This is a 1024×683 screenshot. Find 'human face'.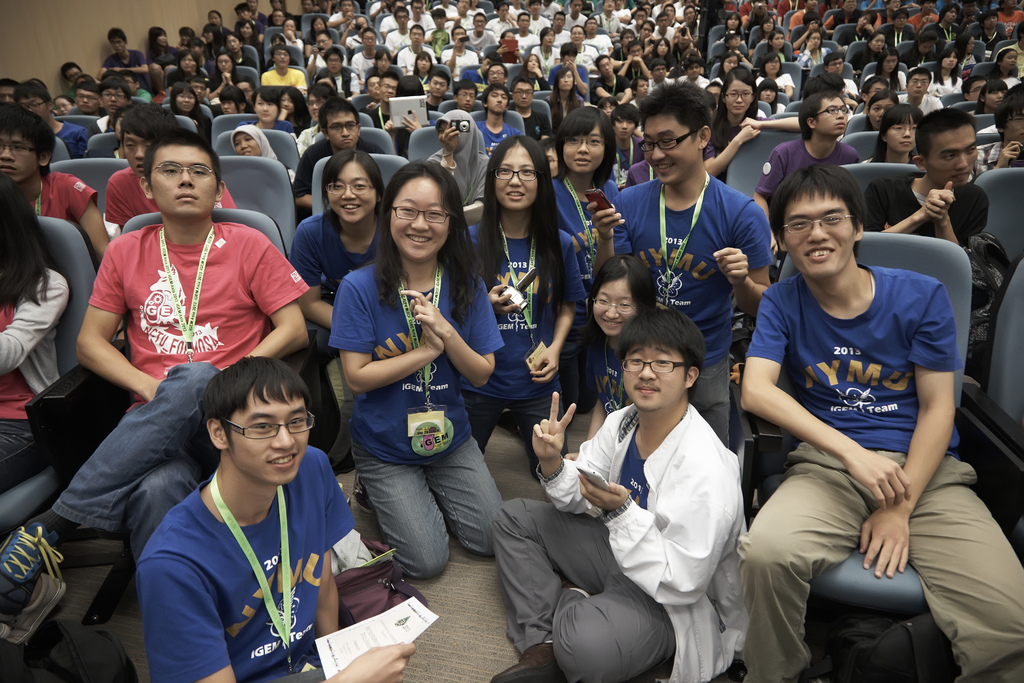
Bounding box: Rect(433, 16, 446, 29).
